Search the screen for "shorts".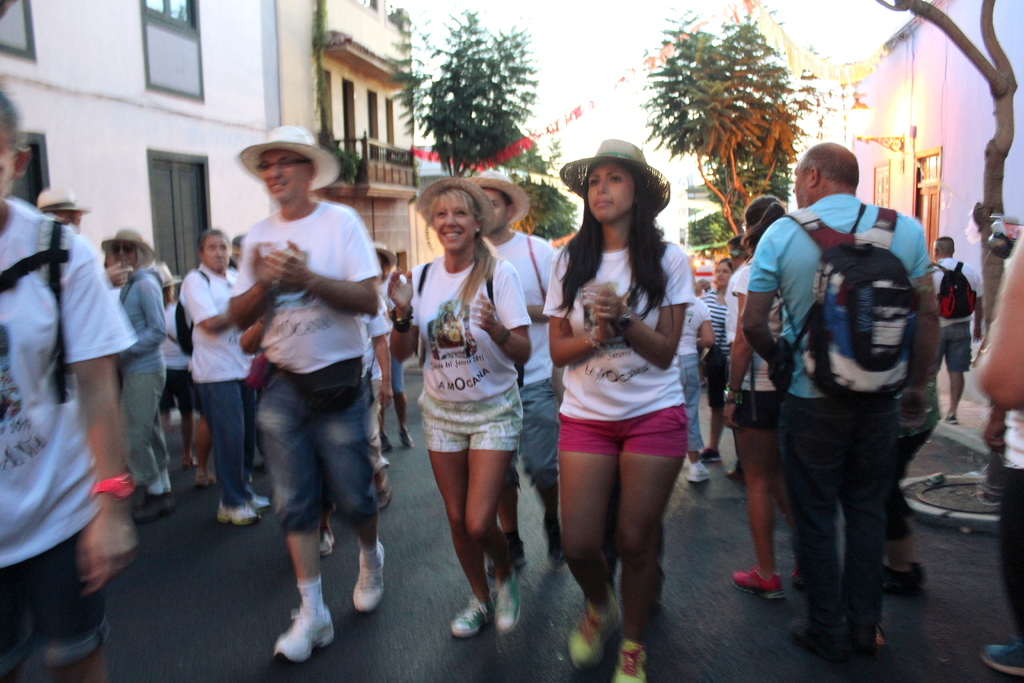
Found at locate(708, 352, 726, 404).
